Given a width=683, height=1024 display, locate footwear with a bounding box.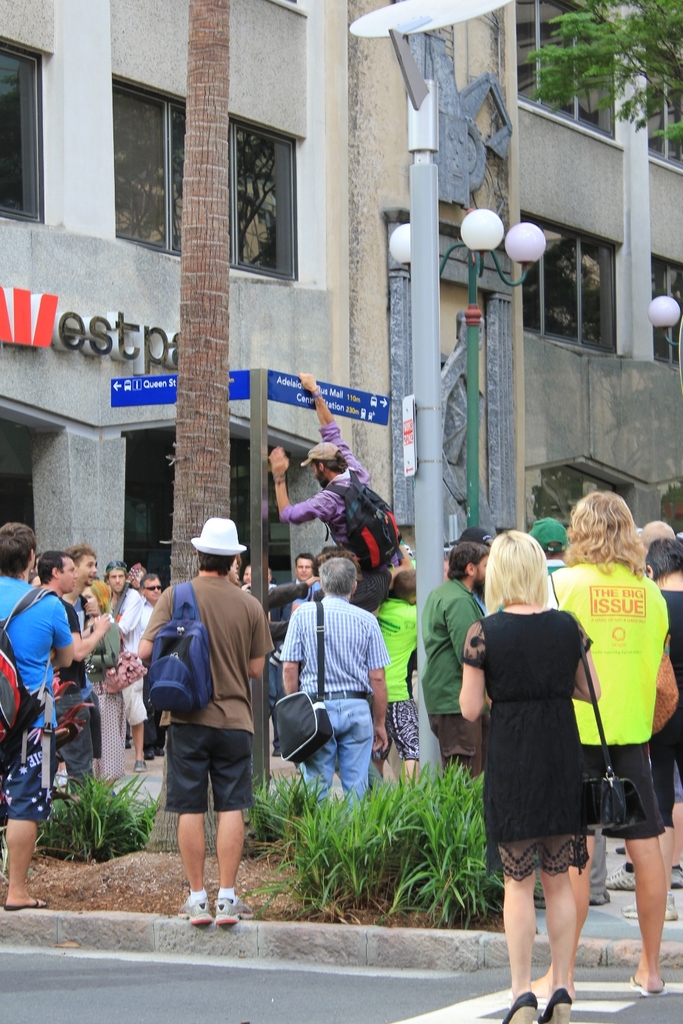
Located: Rect(143, 751, 152, 759).
